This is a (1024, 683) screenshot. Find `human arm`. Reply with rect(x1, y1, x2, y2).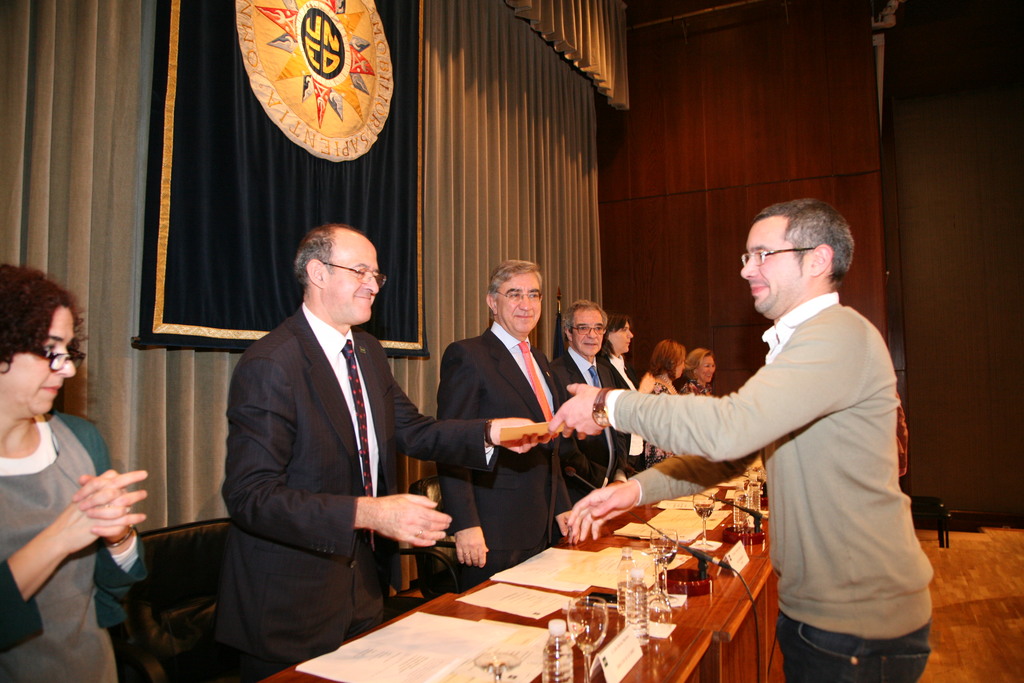
rect(73, 471, 152, 631).
